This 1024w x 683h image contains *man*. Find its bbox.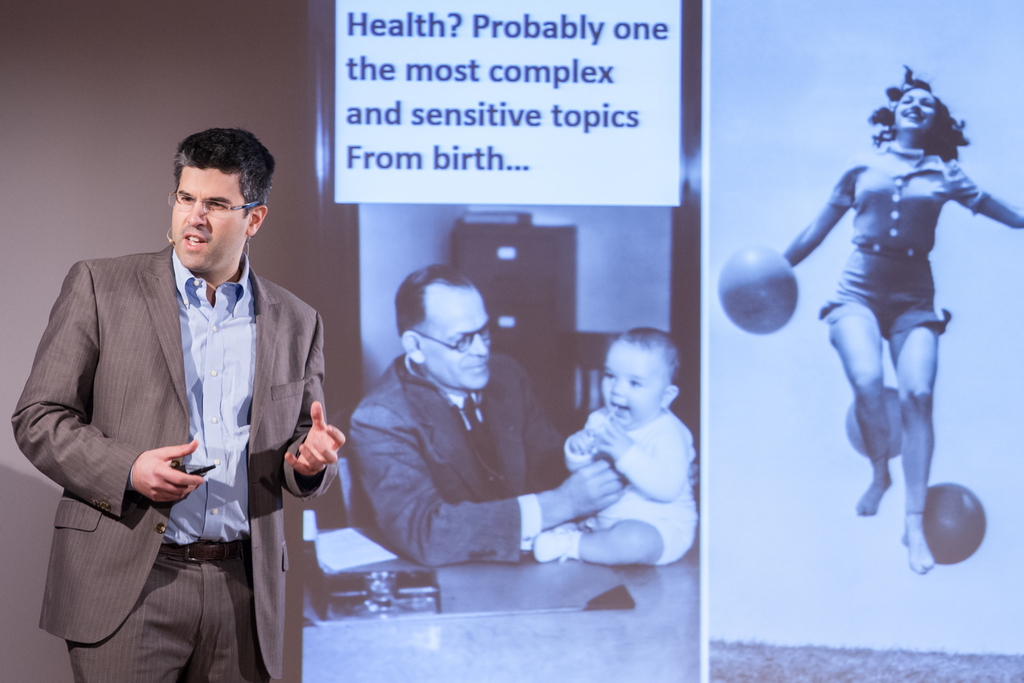
rect(37, 120, 335, 659).
